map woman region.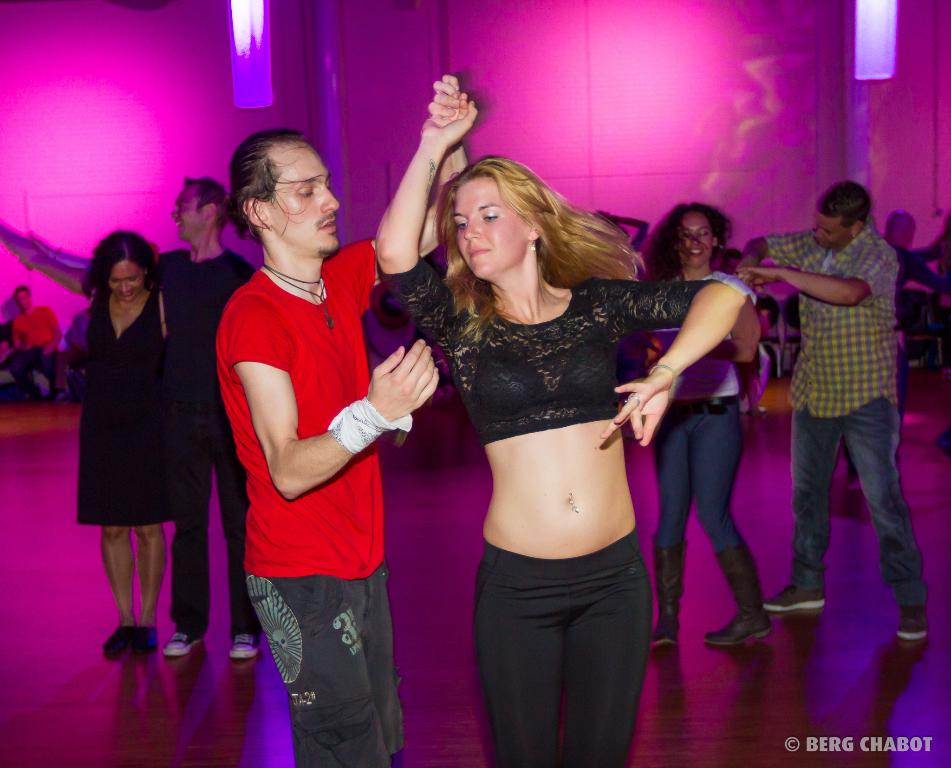
Mapped to 0,226,190,657.
